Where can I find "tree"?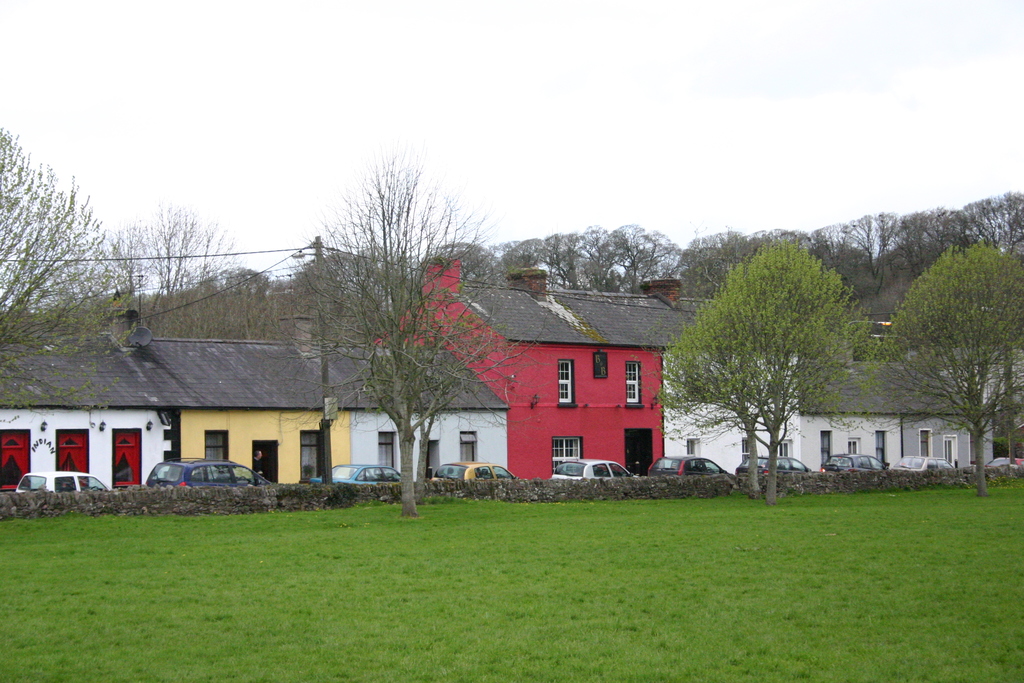
You can find it at {"left": 661, "top": 243, "right": 885, "bottom": 492}.
